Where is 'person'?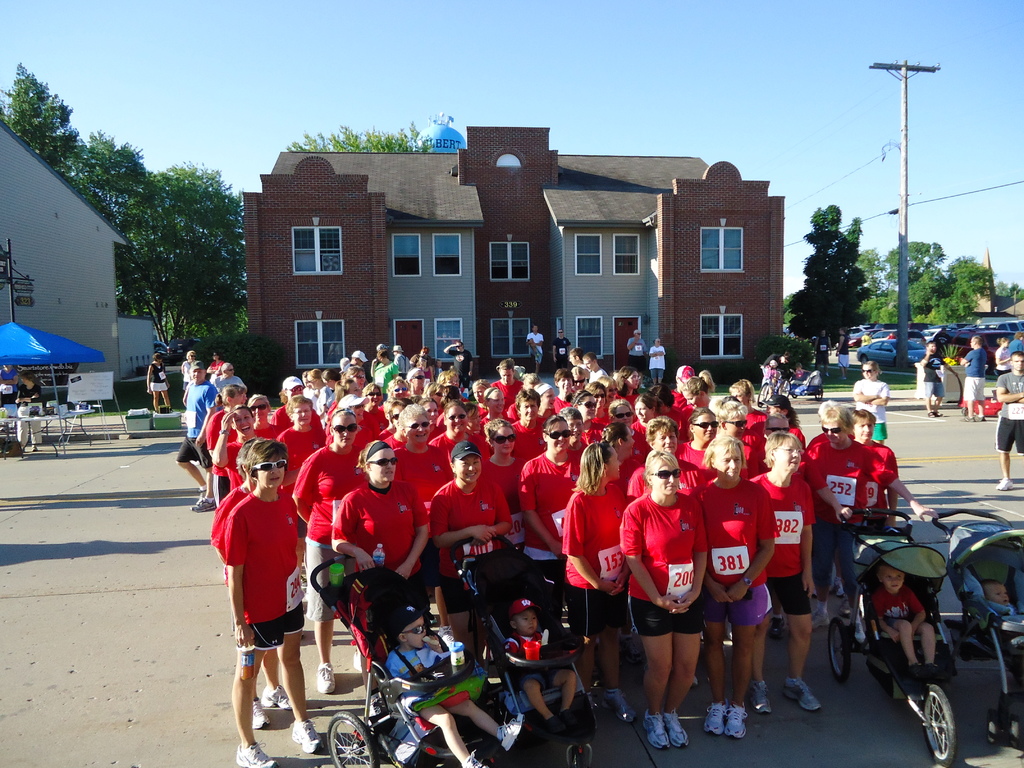
(left=435, top=397, right=490, bottom=476).
